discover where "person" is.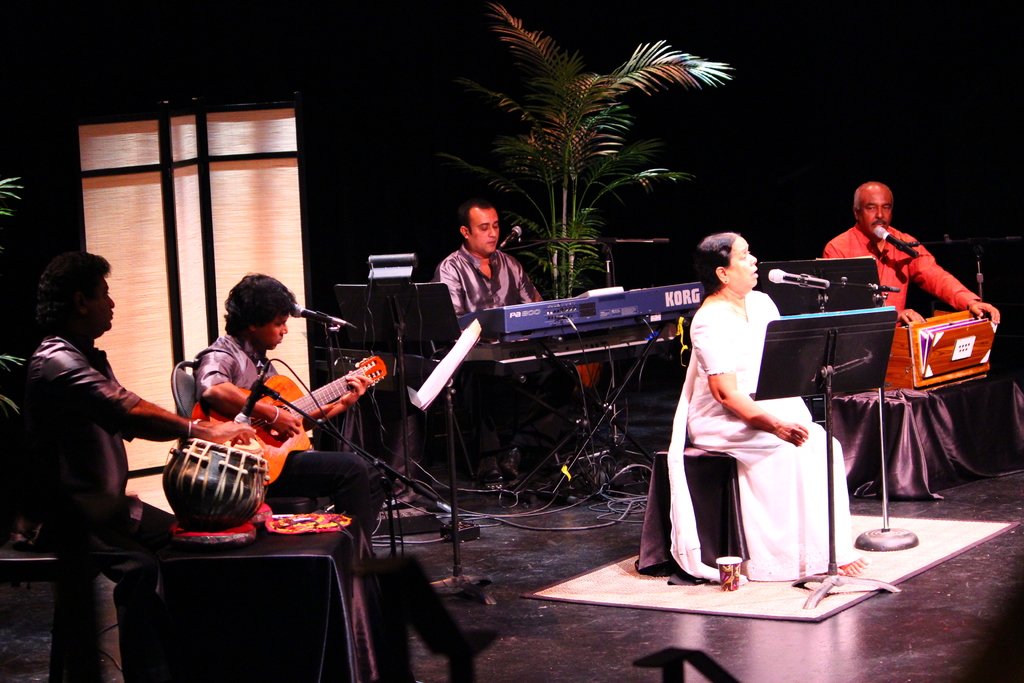
Discovered at {"x1": 21, "y1": 248, "x2": 263, "y2": 682}.
